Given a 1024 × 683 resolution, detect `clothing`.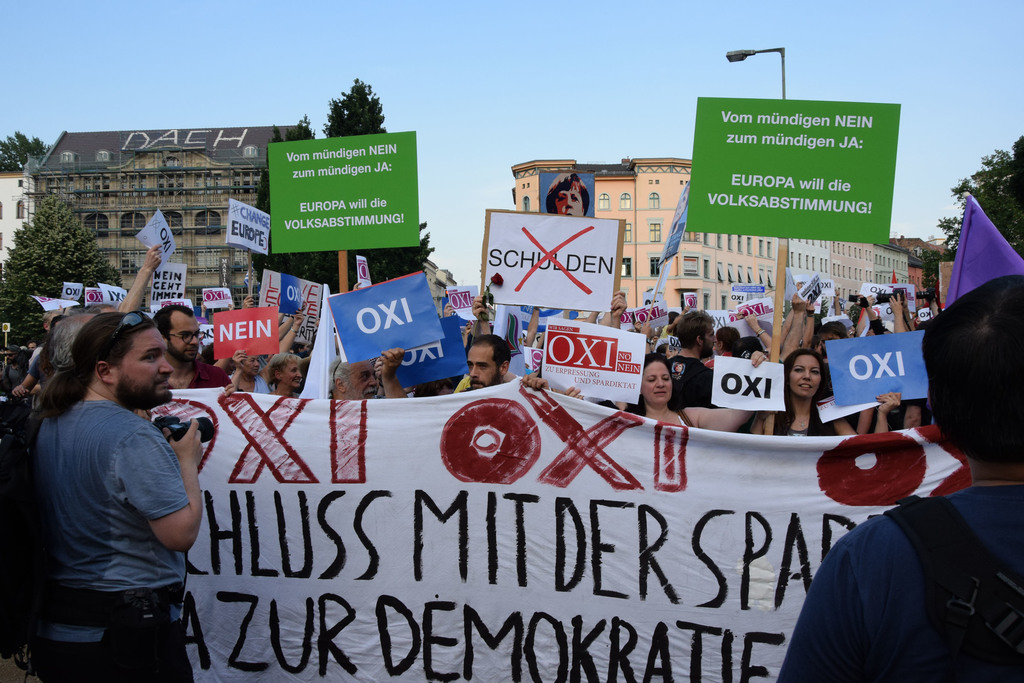
Rect(773, 465, 1023, 677).
